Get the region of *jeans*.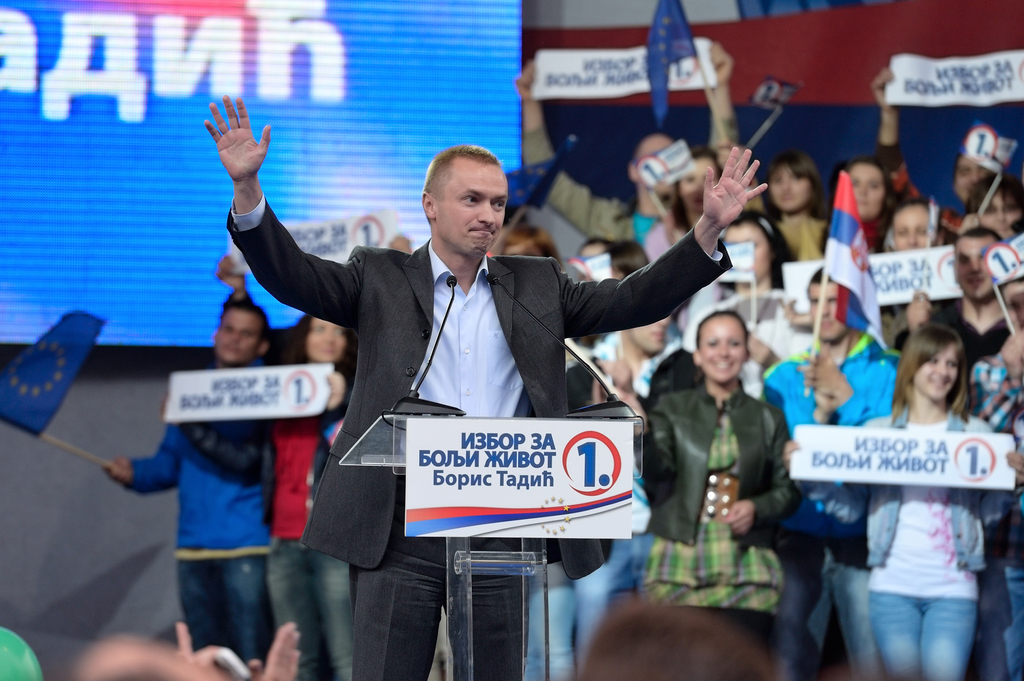
(x1=844, y1=557, x2=905, y2=679).
